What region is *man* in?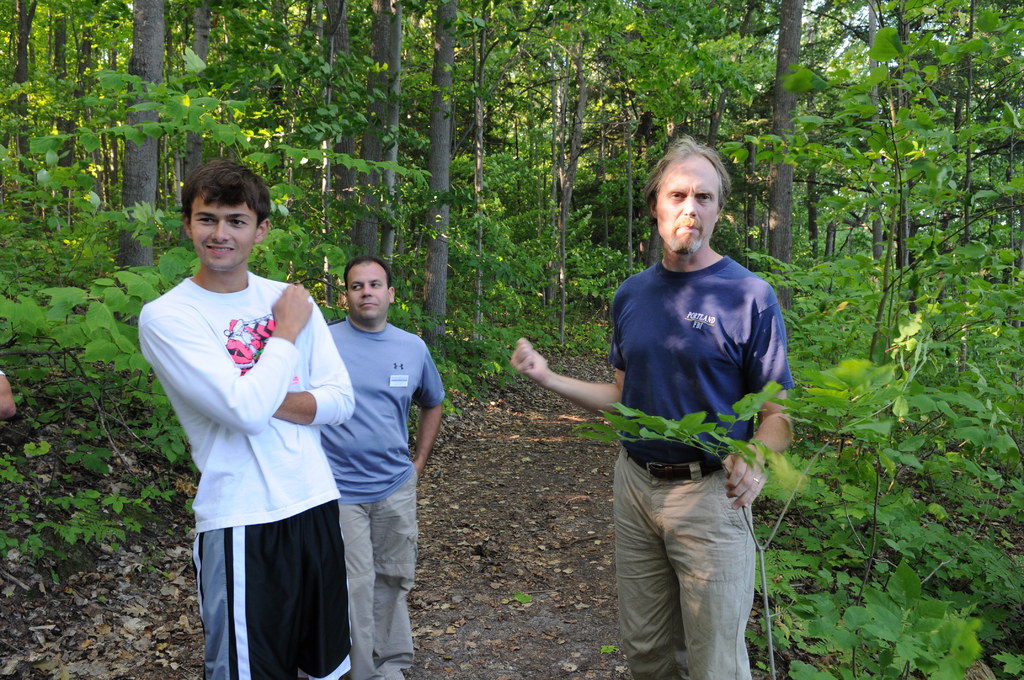
box(317, 259, 444, 679).
